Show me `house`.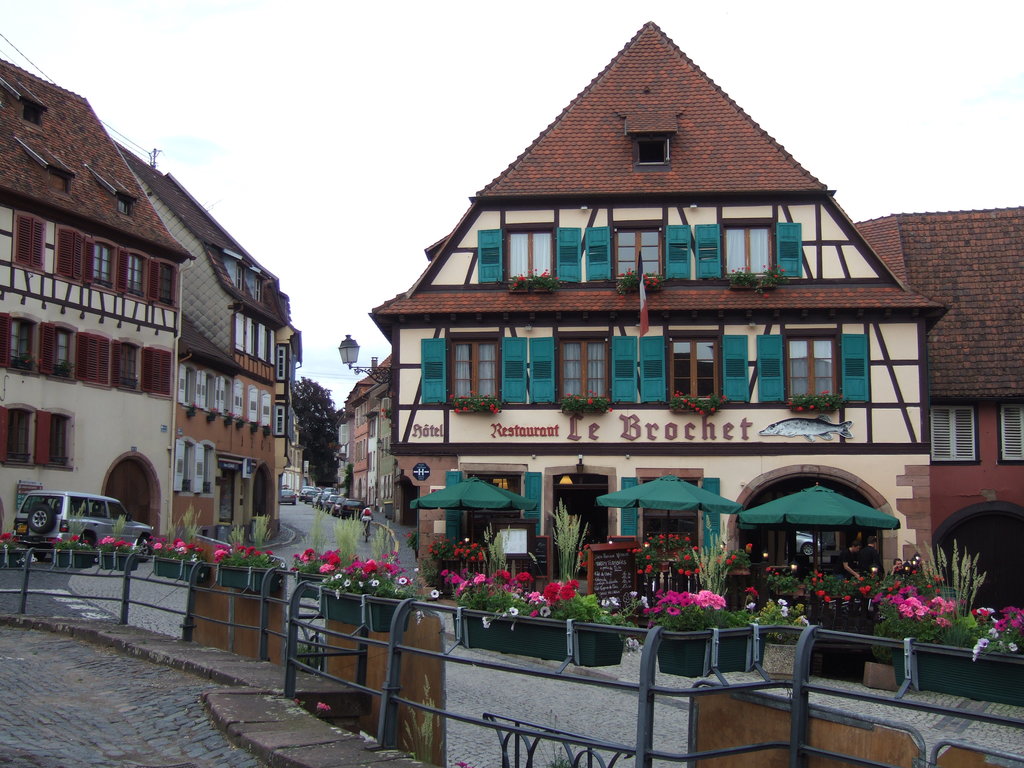
`house` is here: 278/320/307/504.
